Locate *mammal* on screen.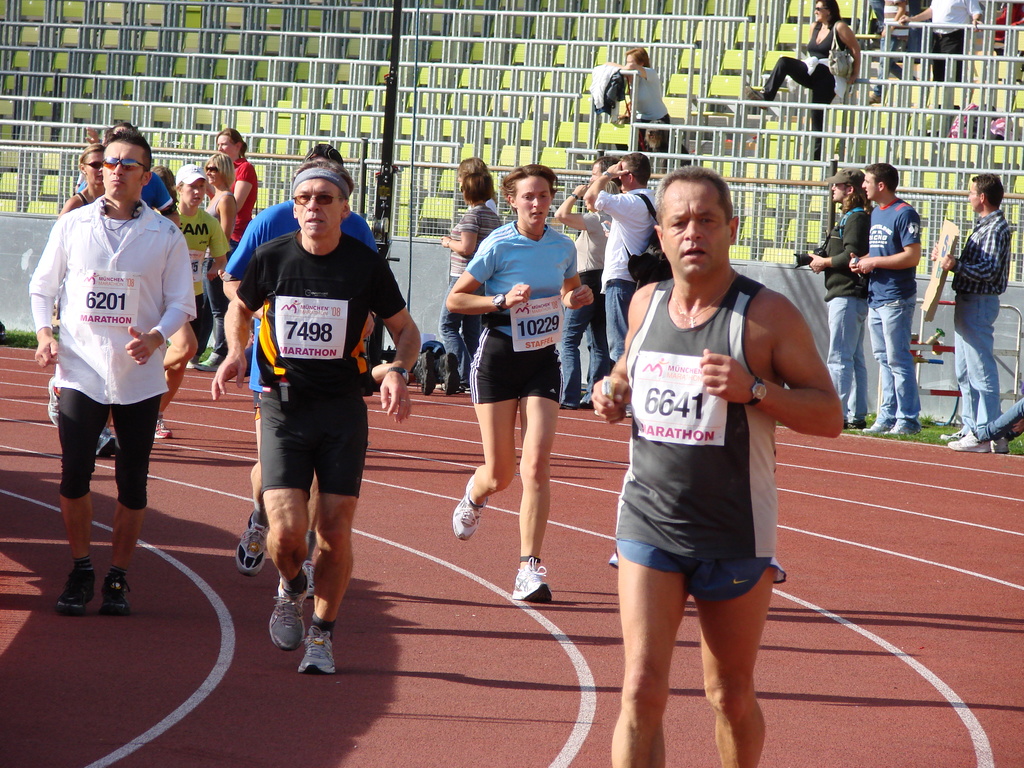
On screen at [left=589, top=142, right=661, bottom=379].
